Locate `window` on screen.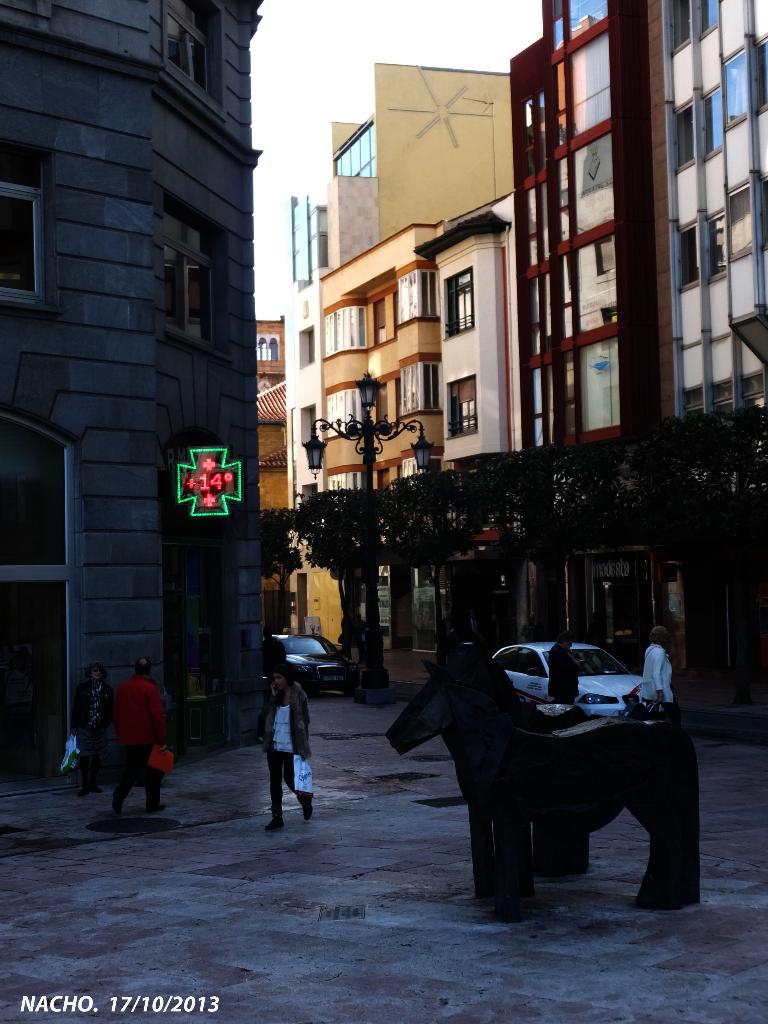
On screen at bbox(443, 265, 474, 337).
